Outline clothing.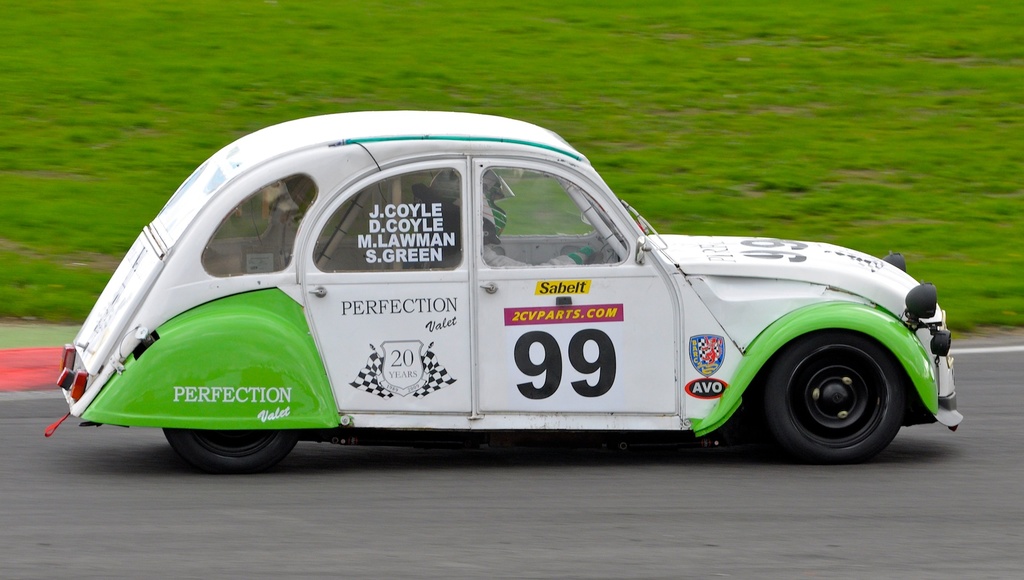
Outline: BBox(482, 216, 594, 268).
